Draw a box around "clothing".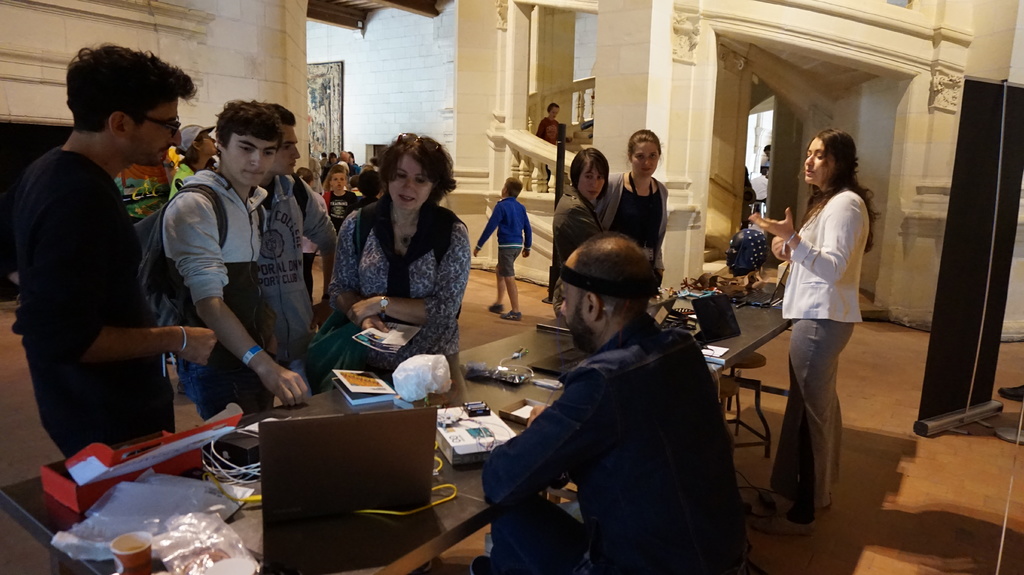
region(479, 308, 750, 574).
